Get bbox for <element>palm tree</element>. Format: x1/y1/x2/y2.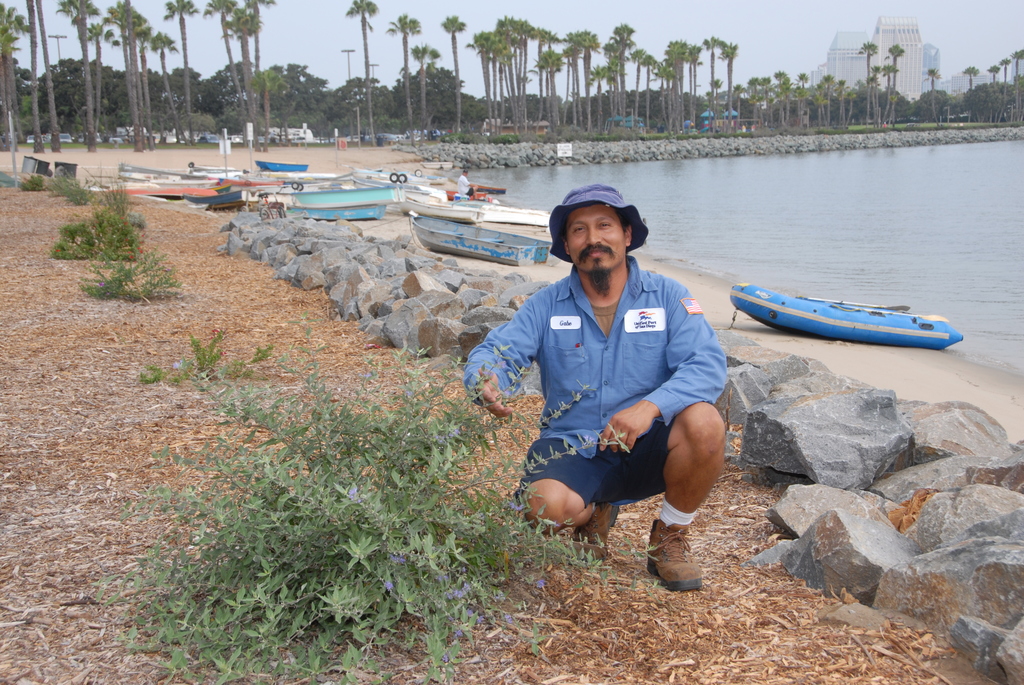
568/32/592/105.
